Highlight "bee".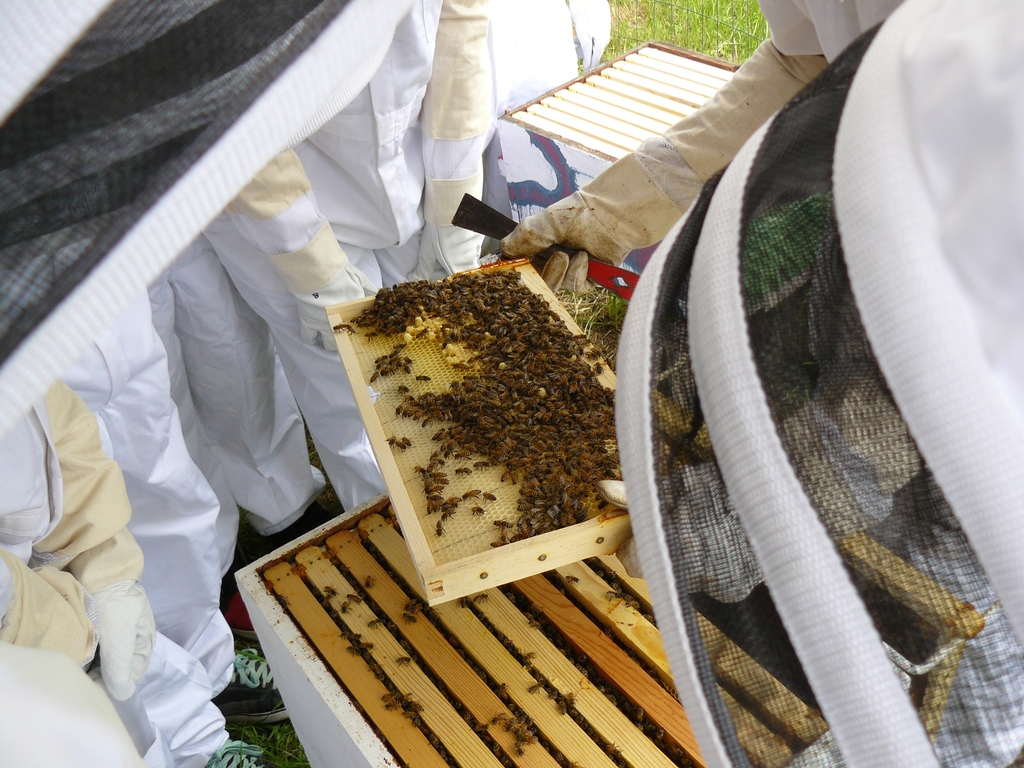
Highlighted region: 372/659/388/677.
